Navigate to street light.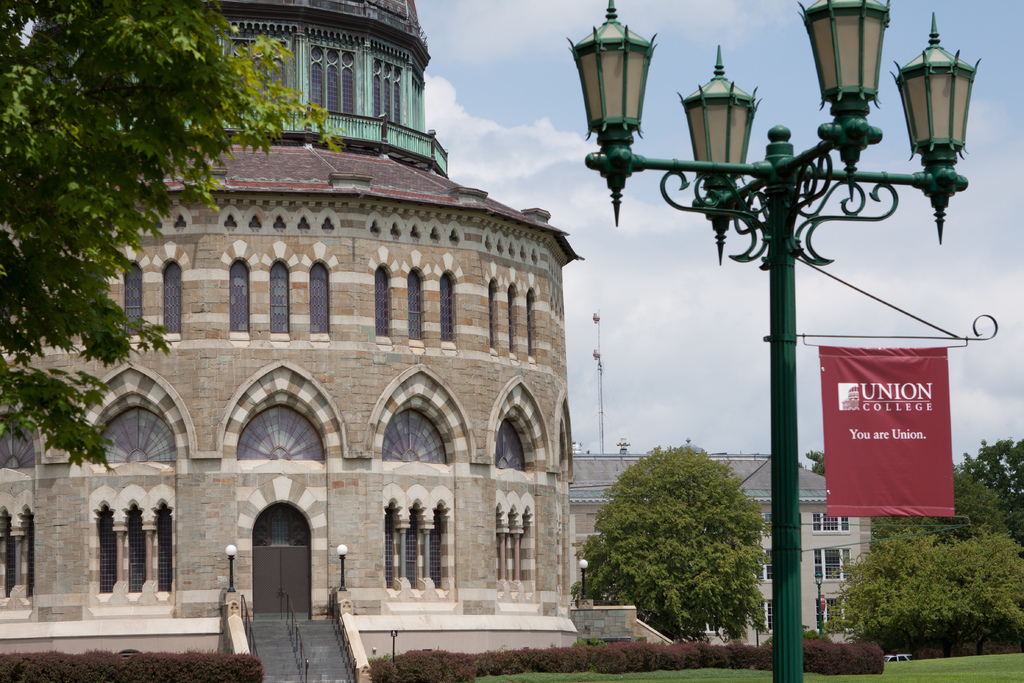
Navigation target: rect(541, 23, 989, 636).
